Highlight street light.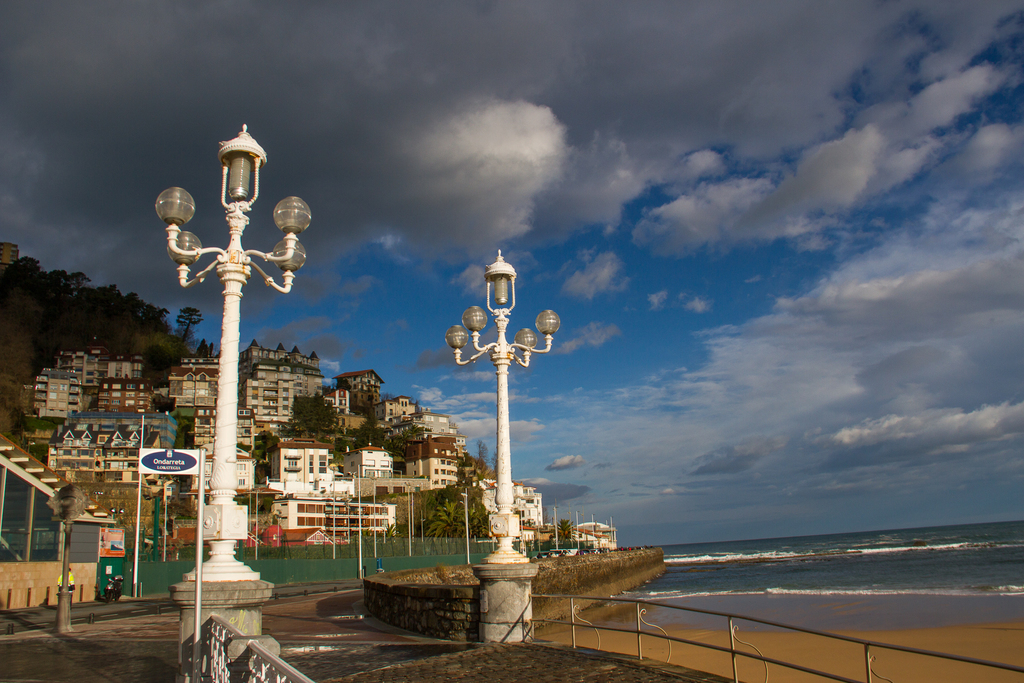
Highlighted region: <region>413, 234, 586, 604</region>.
